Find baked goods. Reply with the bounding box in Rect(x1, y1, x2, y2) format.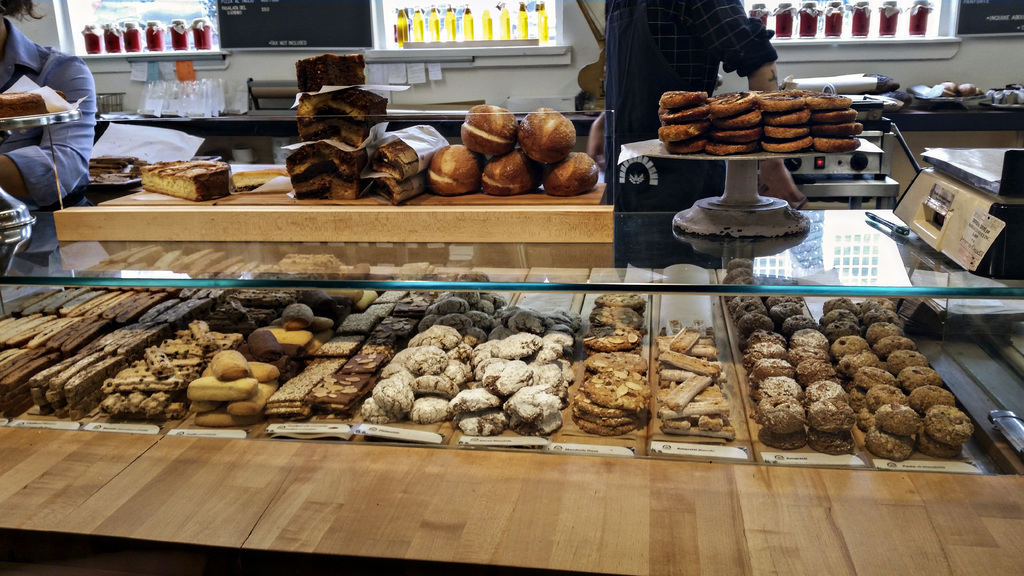
Rect(874, 89, 911, 114).
